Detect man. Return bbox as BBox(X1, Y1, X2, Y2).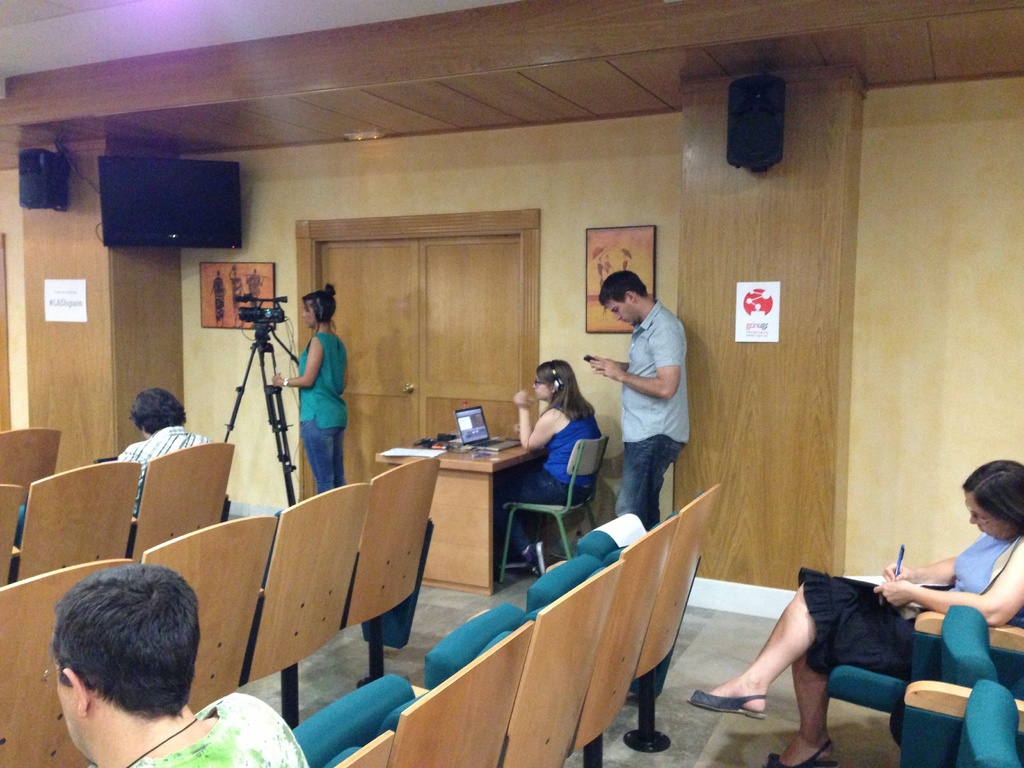
BBox(583, 269, 687, 527).
